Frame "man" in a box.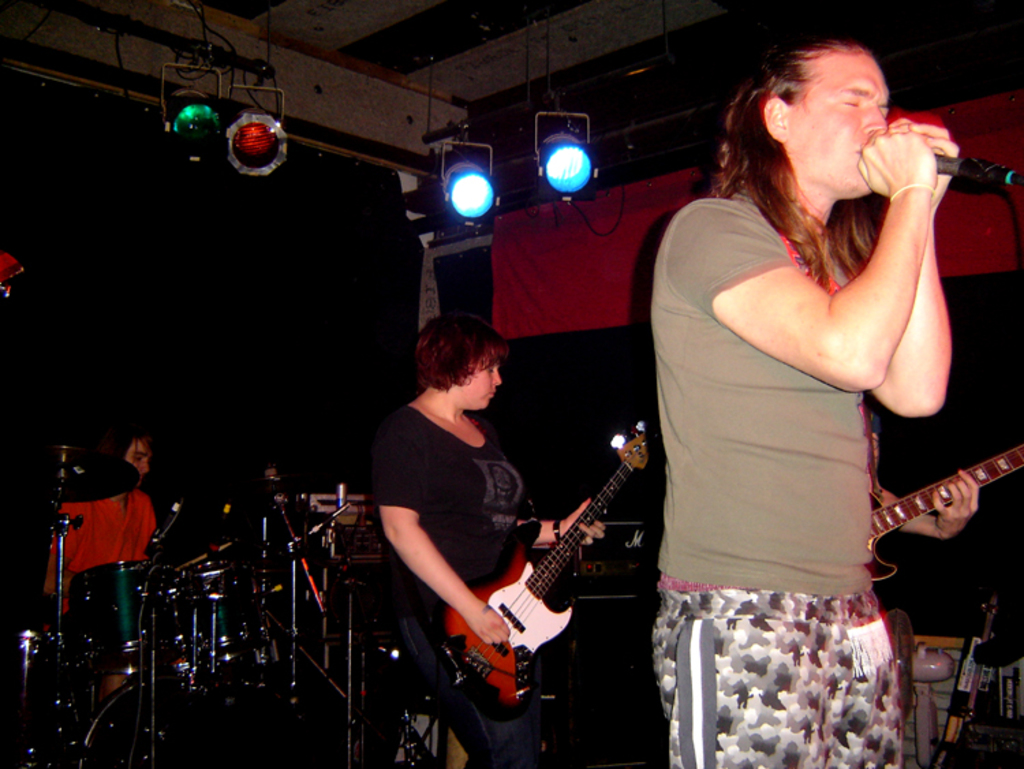
(45, 425, 161, 691).
